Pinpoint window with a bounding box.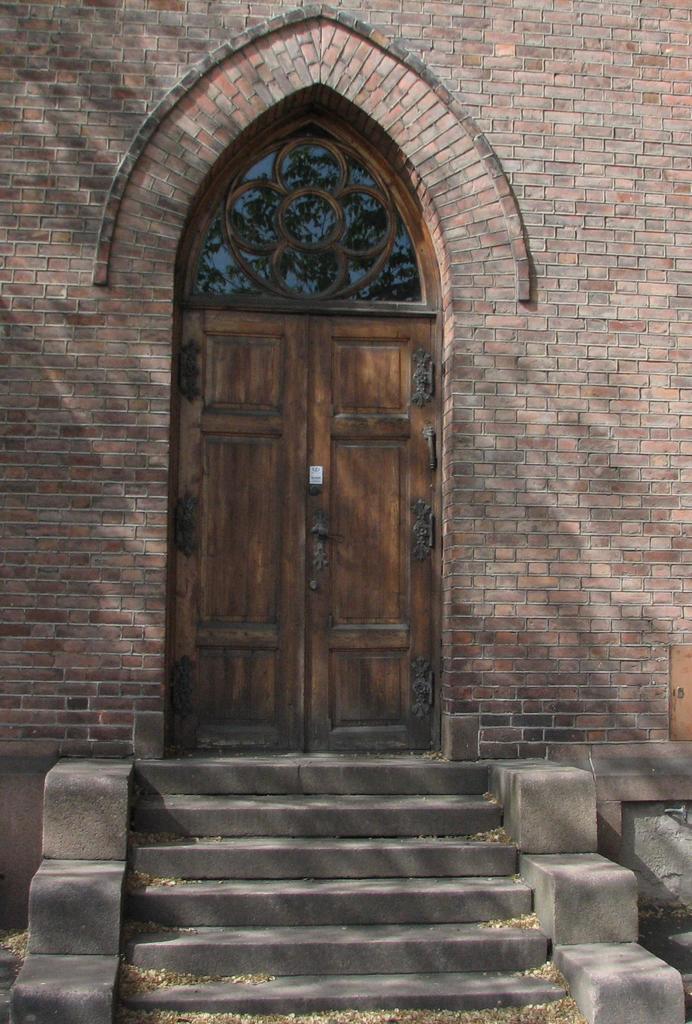
[186,102,431,312].
